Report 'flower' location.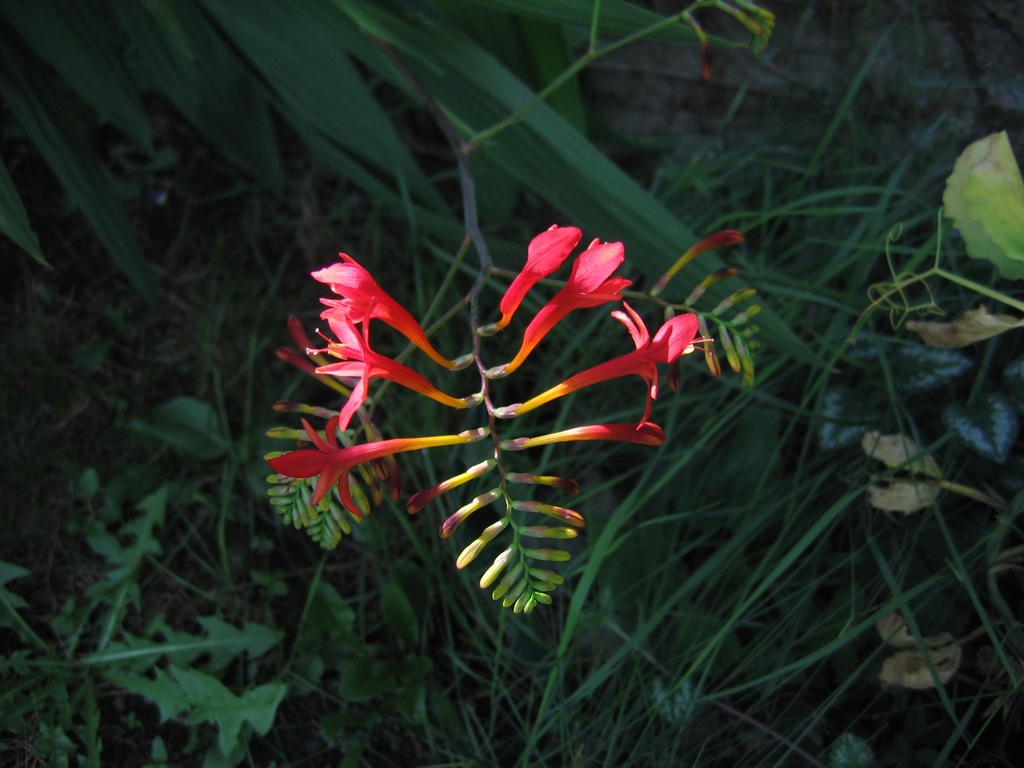
Report: box(520, 236, 637, 364).
